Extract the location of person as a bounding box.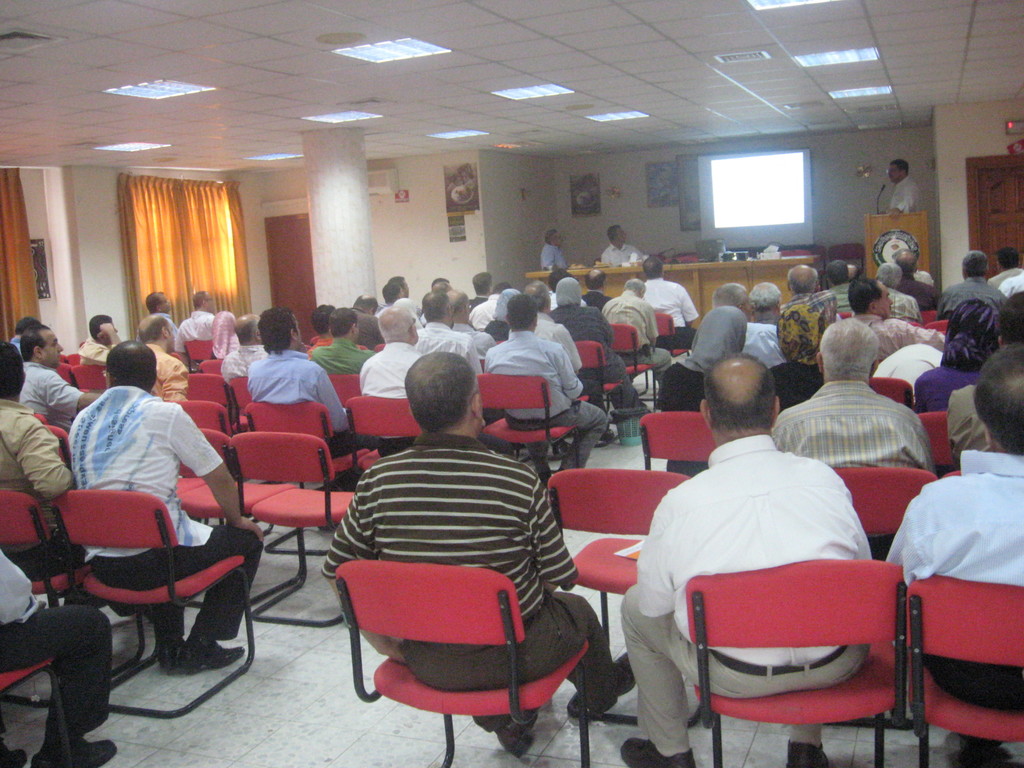
<bbox>842, 275, 943, 377</bbox>.
